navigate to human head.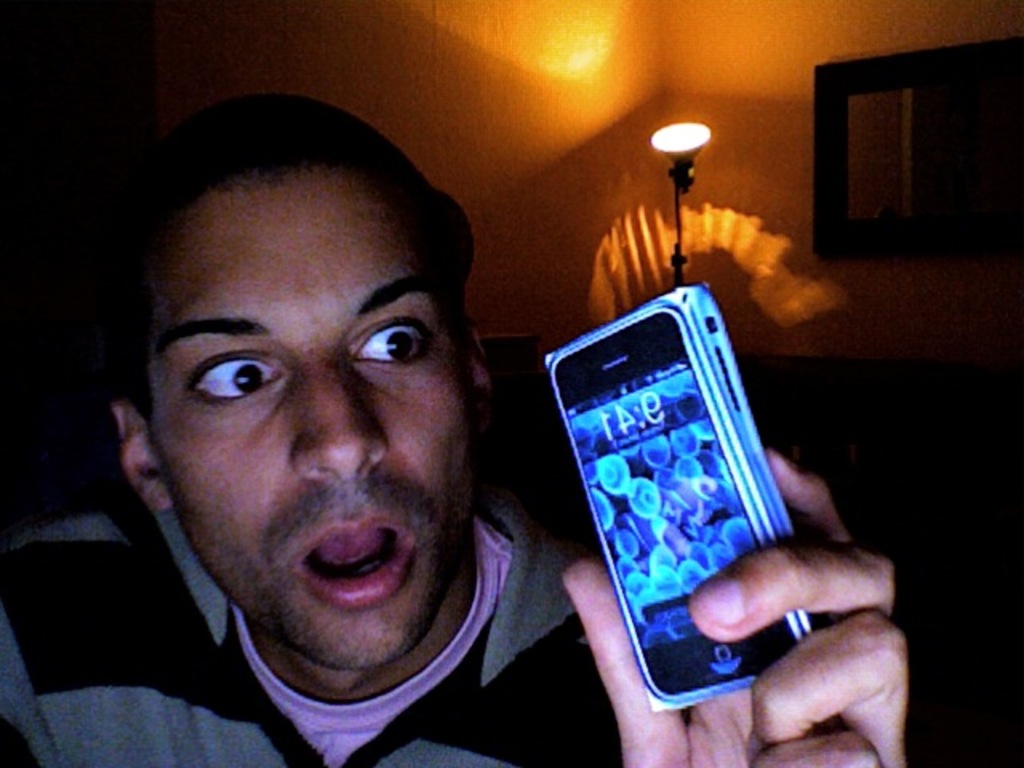
Navigation target: 123:109:469:654.
